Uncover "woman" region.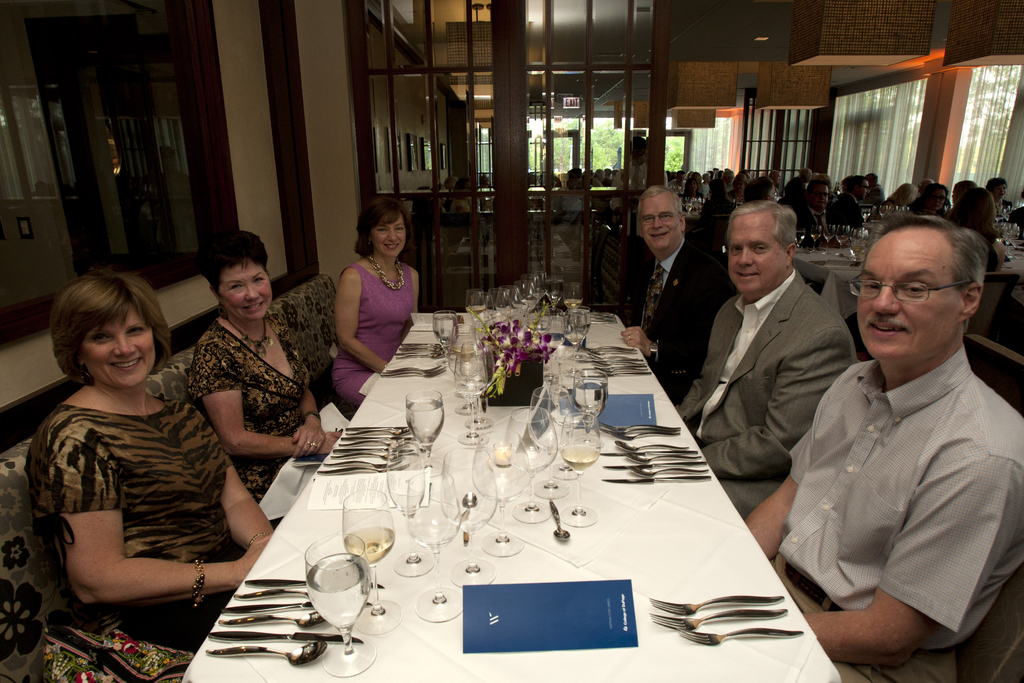
Uncovered: bbox=[33, 273, 268, 682].
